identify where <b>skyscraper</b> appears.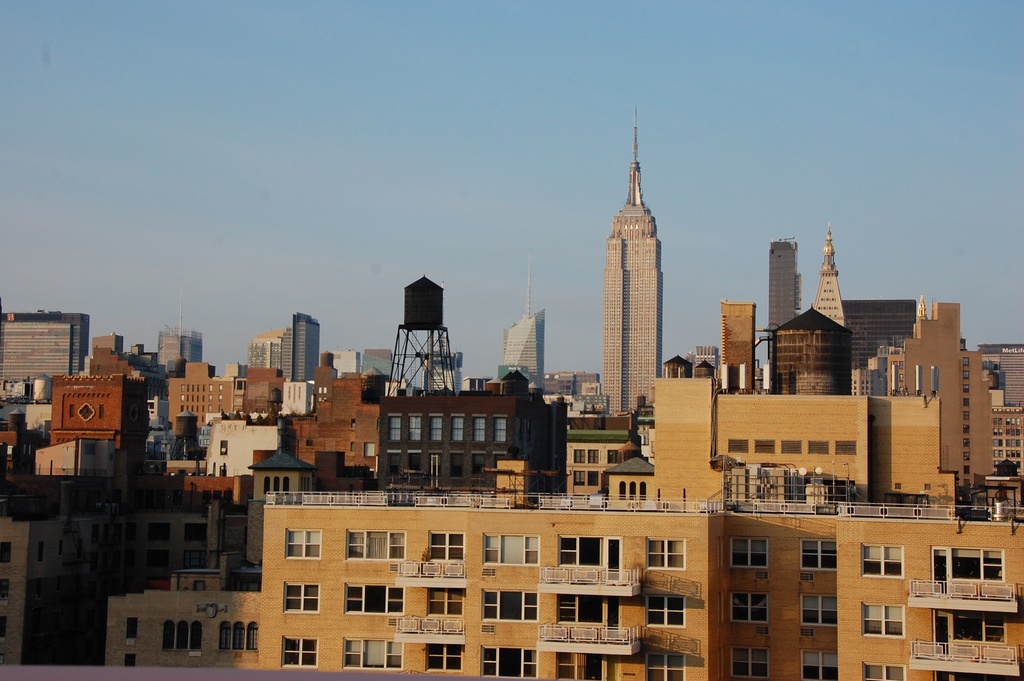
Appears at (24, 338, 145, 481).
